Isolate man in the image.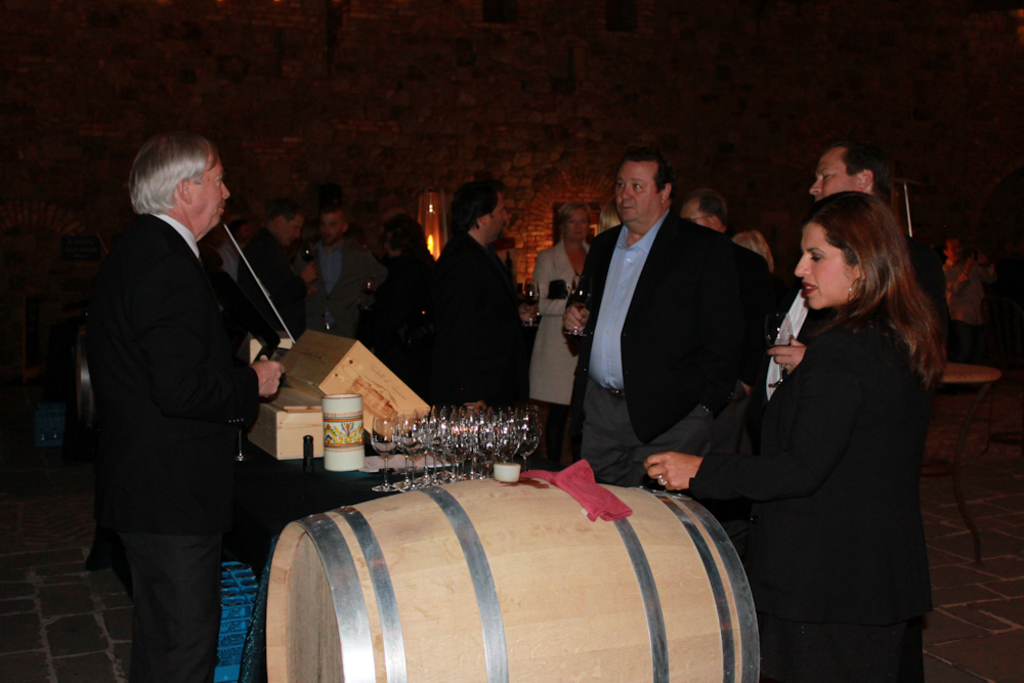
Isolated region: bbox(759, 138, 949, 404).
